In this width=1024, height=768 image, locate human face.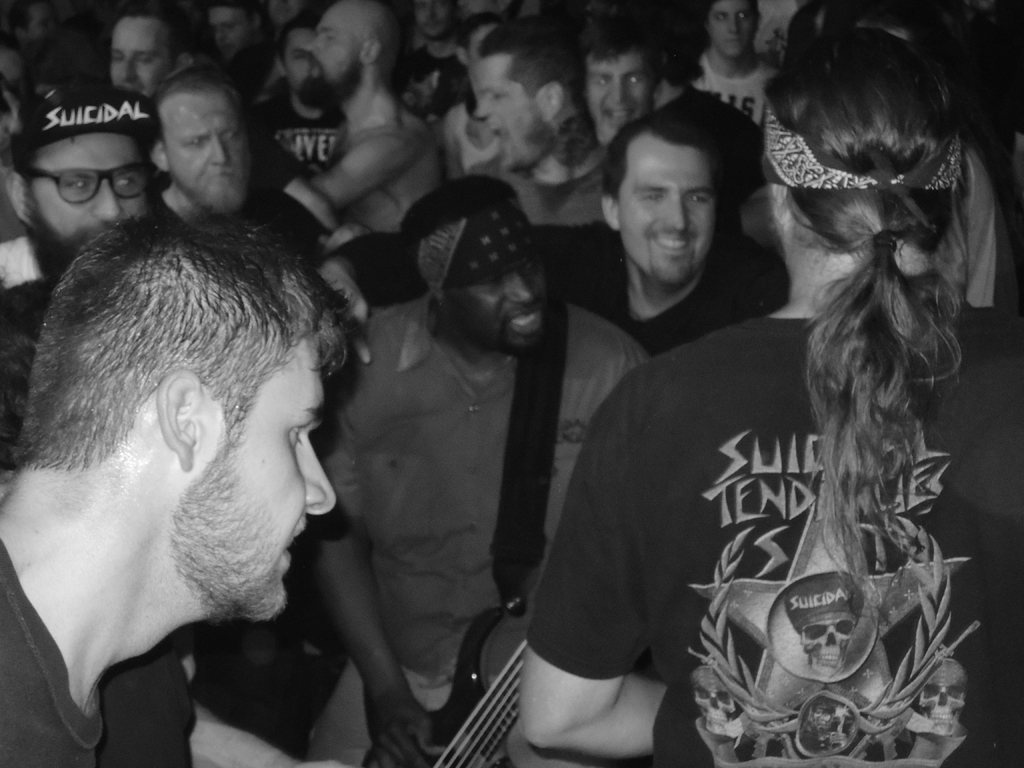
Bounding box: BBox(450, 254, 550, 352).
